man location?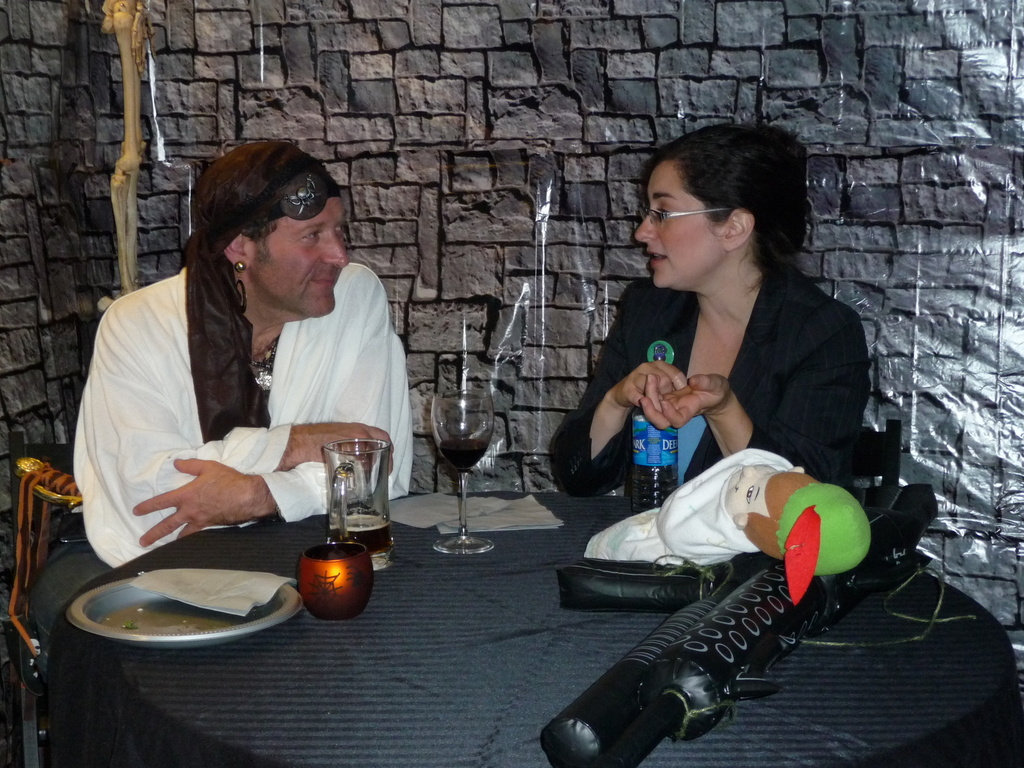
{"left": 60, "top": 134, "right": 413, "bottom": 567}
